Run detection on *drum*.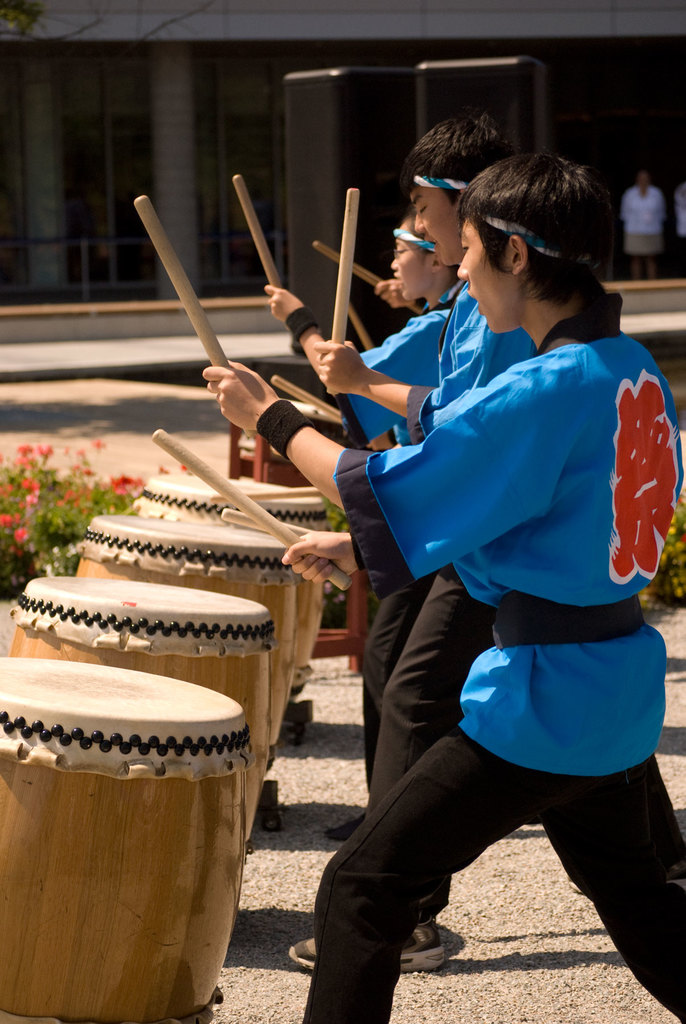
Result: 74 514 296 745.
